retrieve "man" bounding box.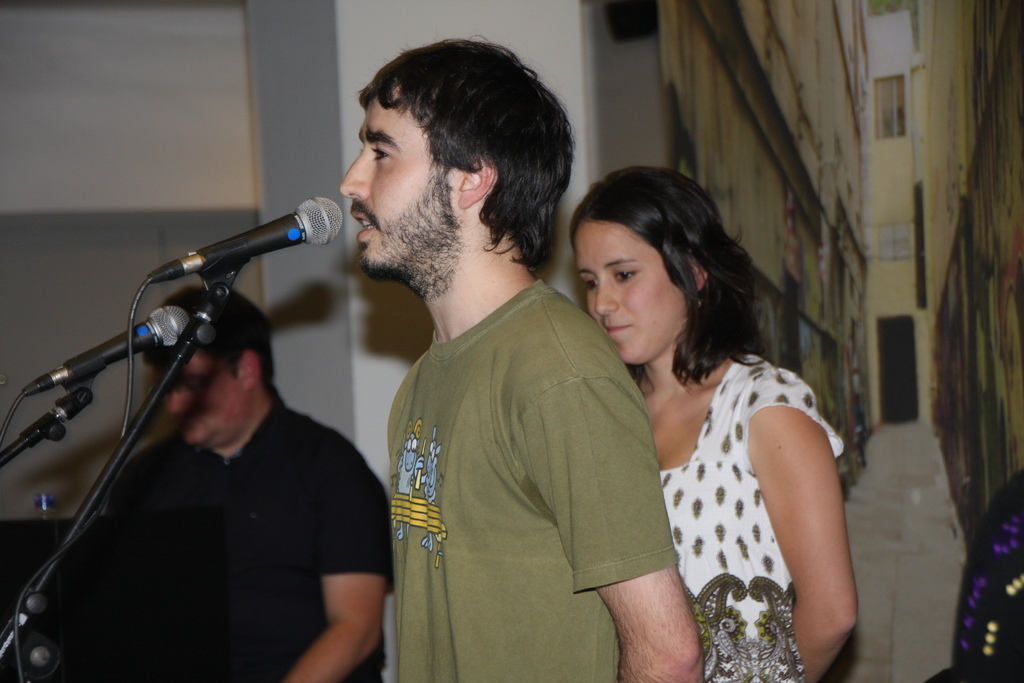
Bounding box: 312/56/733/677.
